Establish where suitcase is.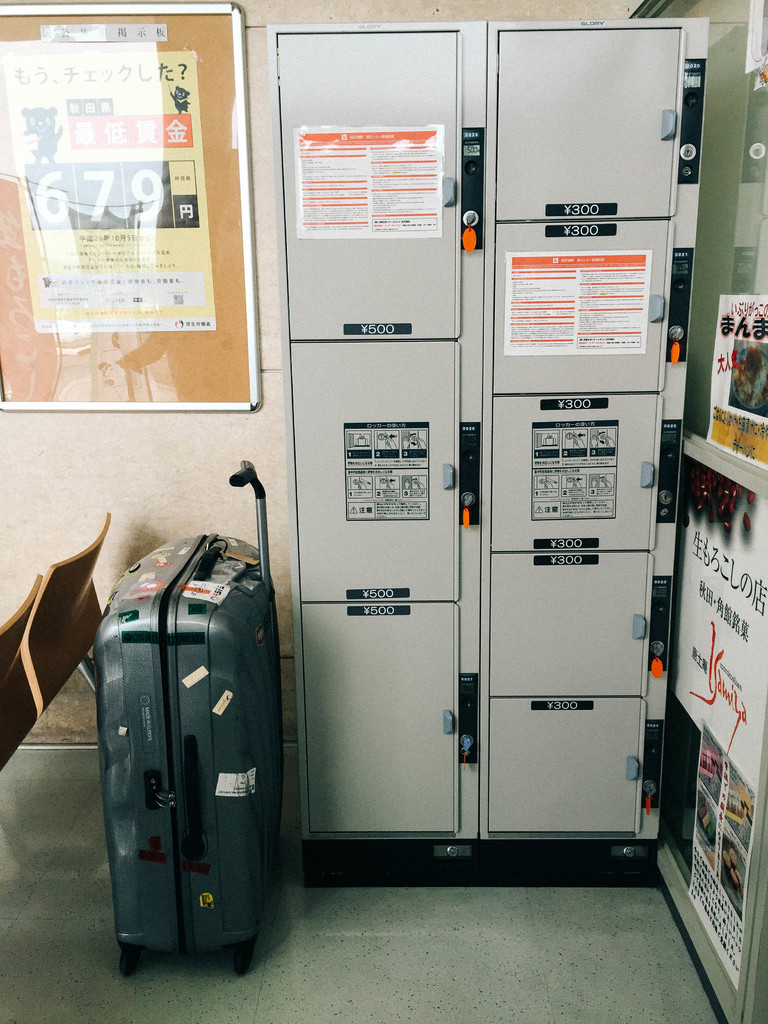
Established at l=93, t=452, r=298, b=980.
